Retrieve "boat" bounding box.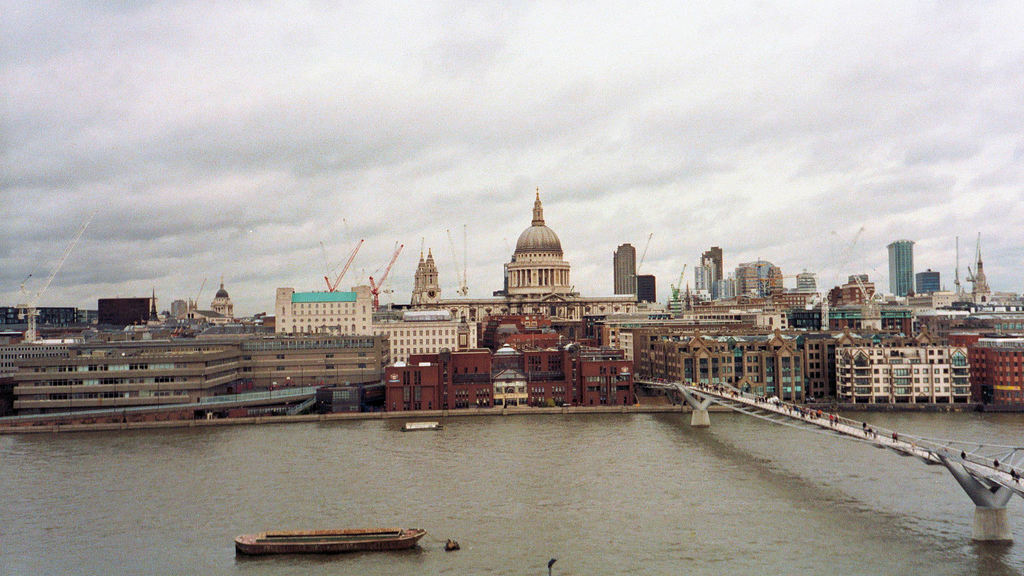
Bounding box: BBox(235, 529, 424, 549).
